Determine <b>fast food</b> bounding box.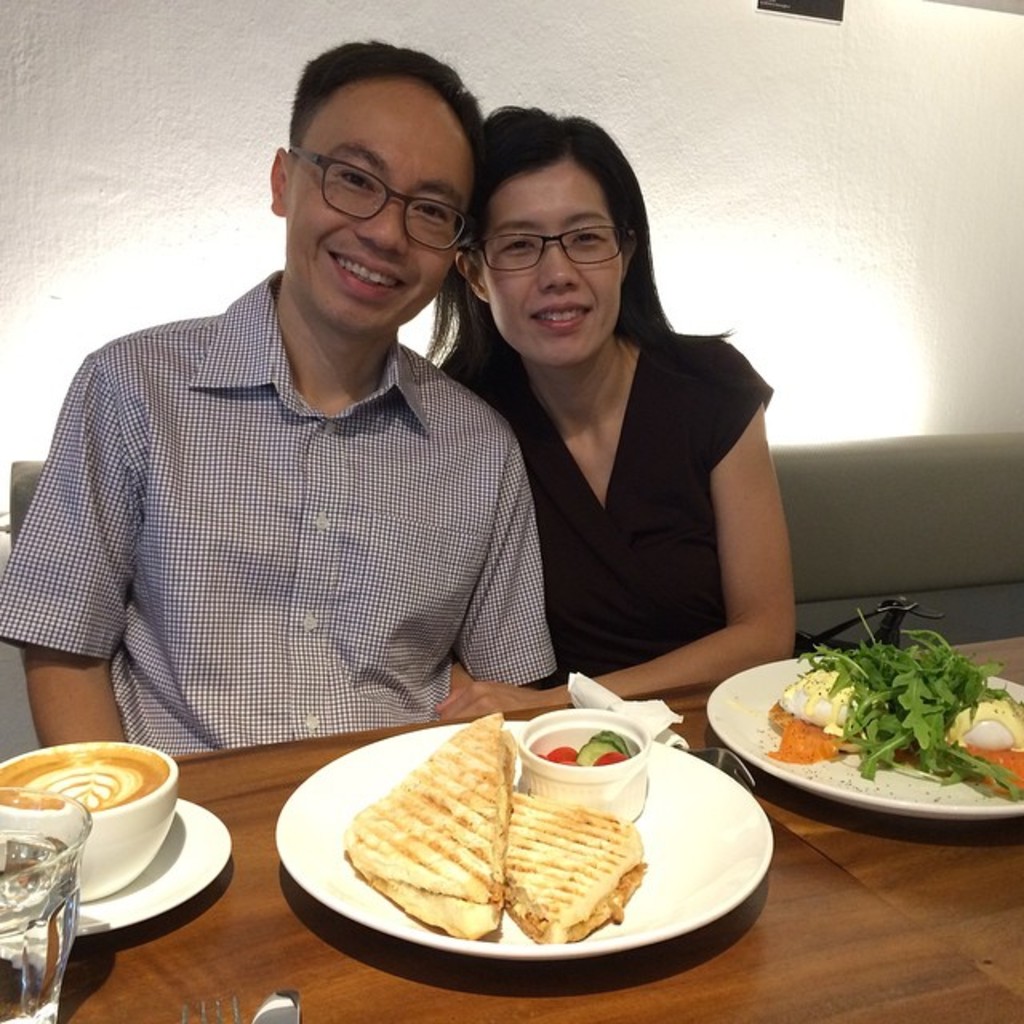
Determined: {"x1": 333, "y1": 699, "x2": 526, "y2": 942}.
